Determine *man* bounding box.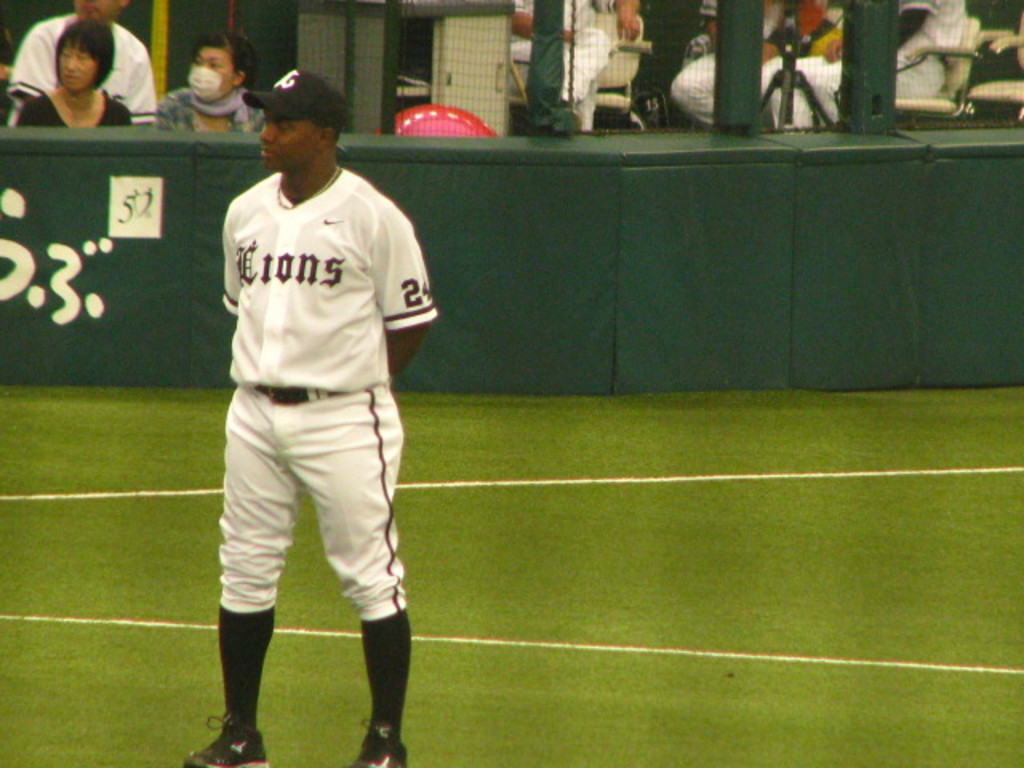
Determined: pyautogui.locateOnScreen(765, 0, 970, 142).
